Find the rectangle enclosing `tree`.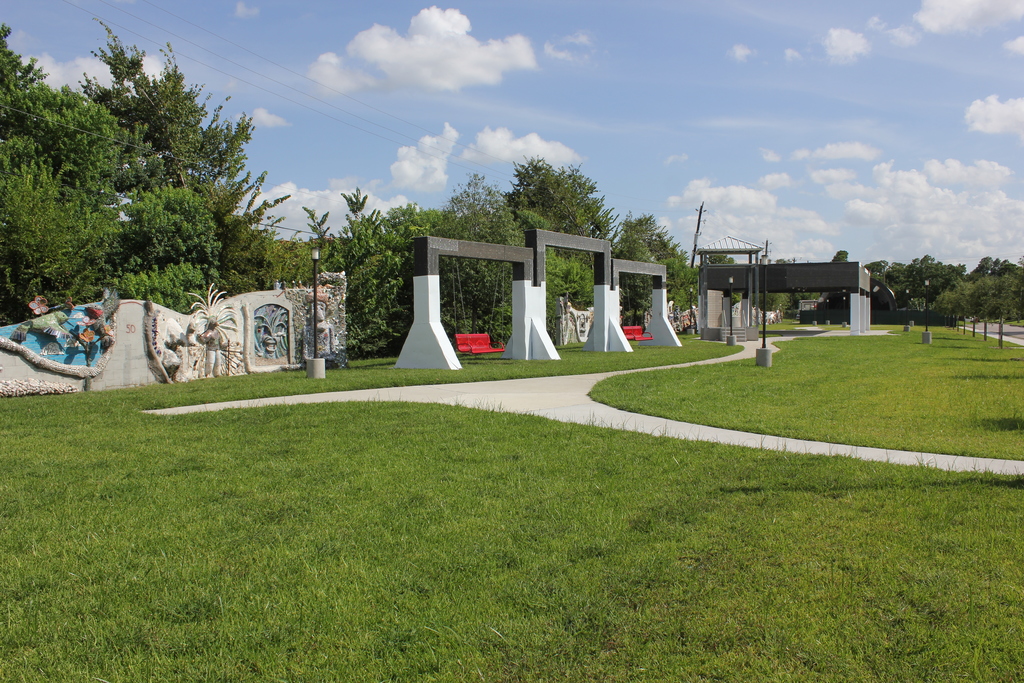
bbox=(709, 253, 728, 263).
